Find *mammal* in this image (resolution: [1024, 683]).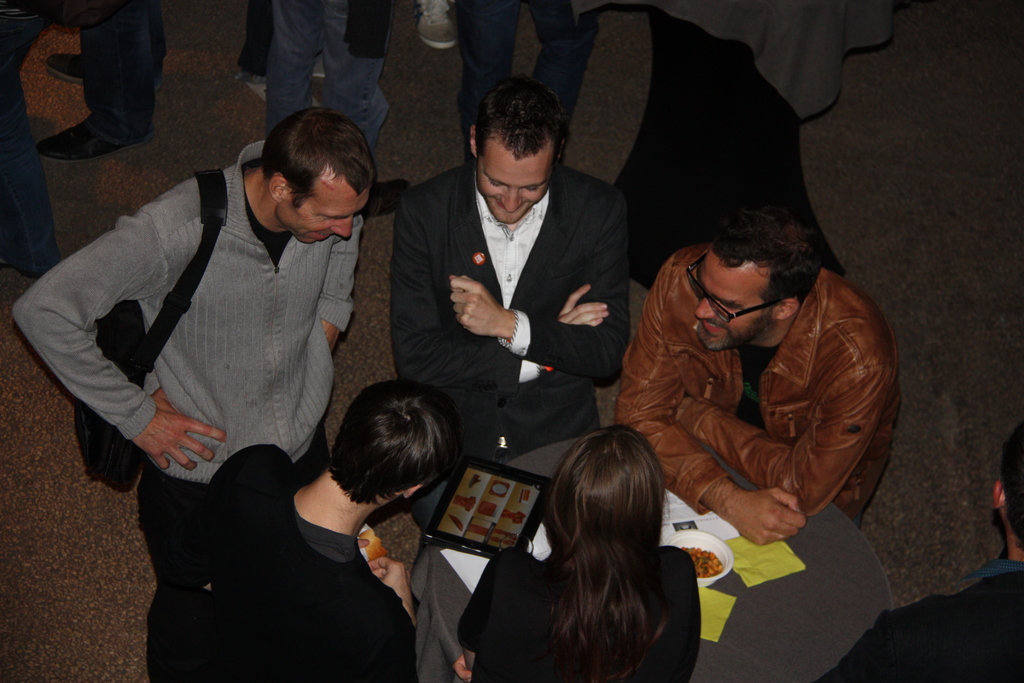
BBox(260, 0, 414, 217).
